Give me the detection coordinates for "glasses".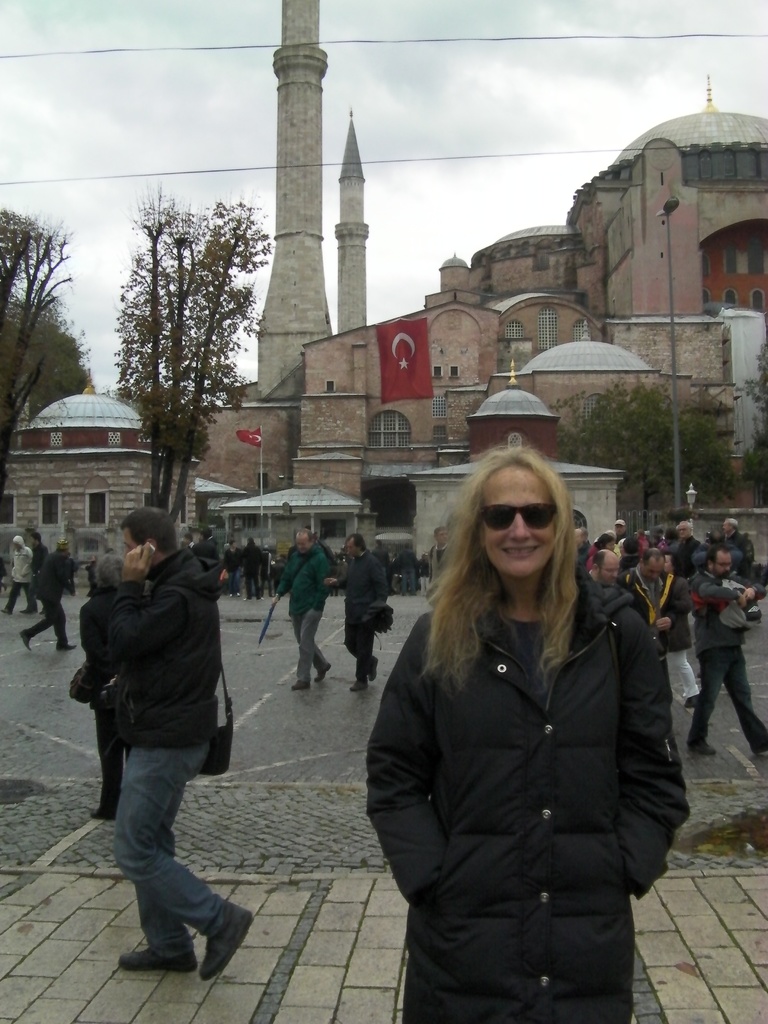
(left=711, top=566, right=734, bottom=568).
